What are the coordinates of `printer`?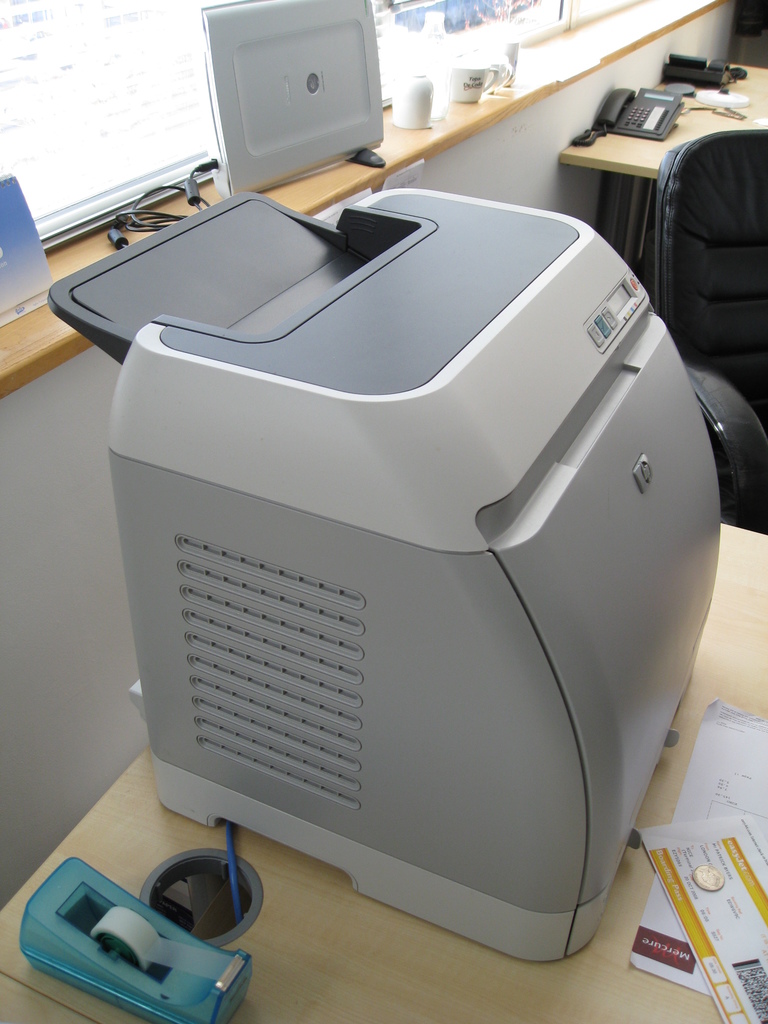
(left=45, top=189, right=724, bottom=966).
